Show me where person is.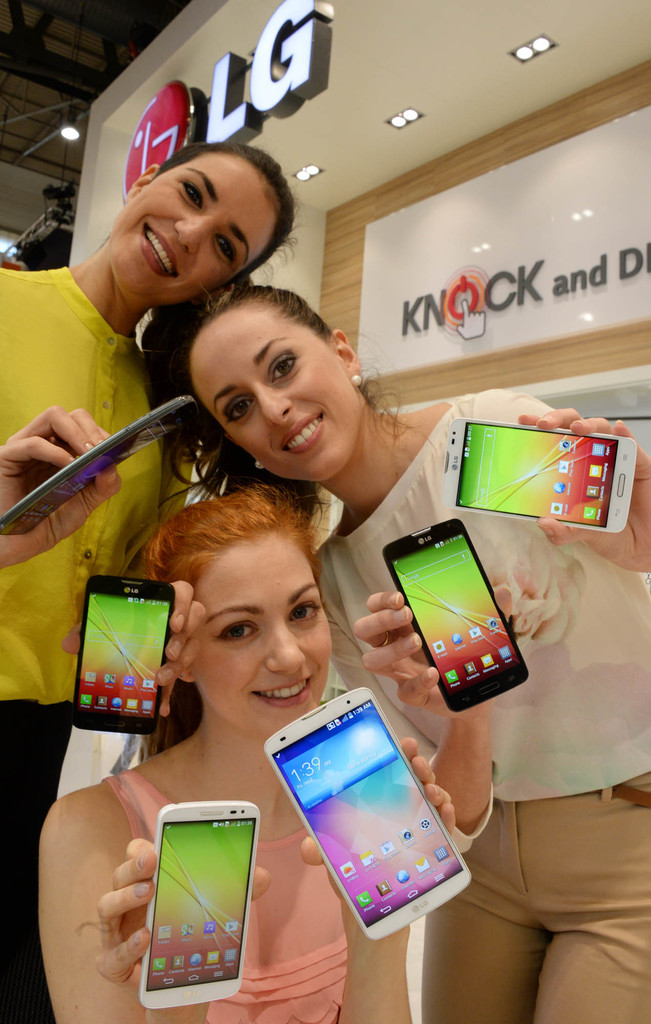
person is at bbox=[0, 147, 302, 1023].
